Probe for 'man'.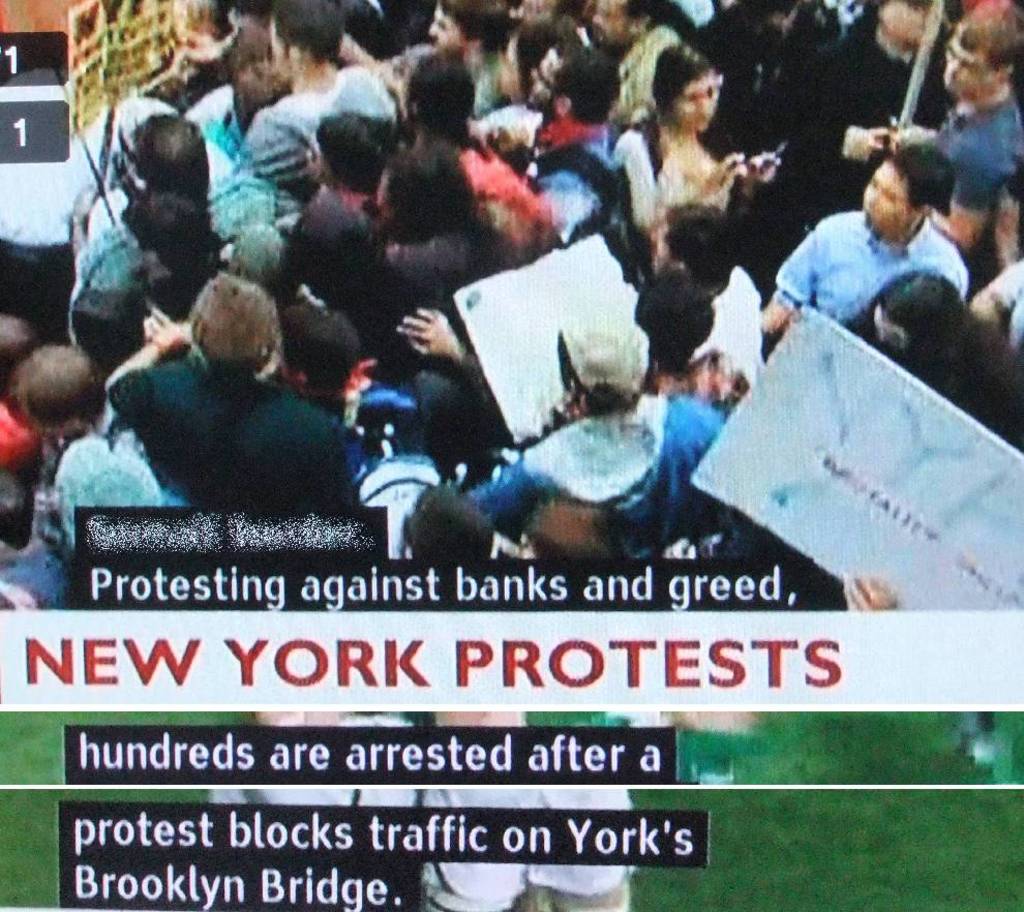
Probe result: left=12, top=342, right=102, bottom=525.
